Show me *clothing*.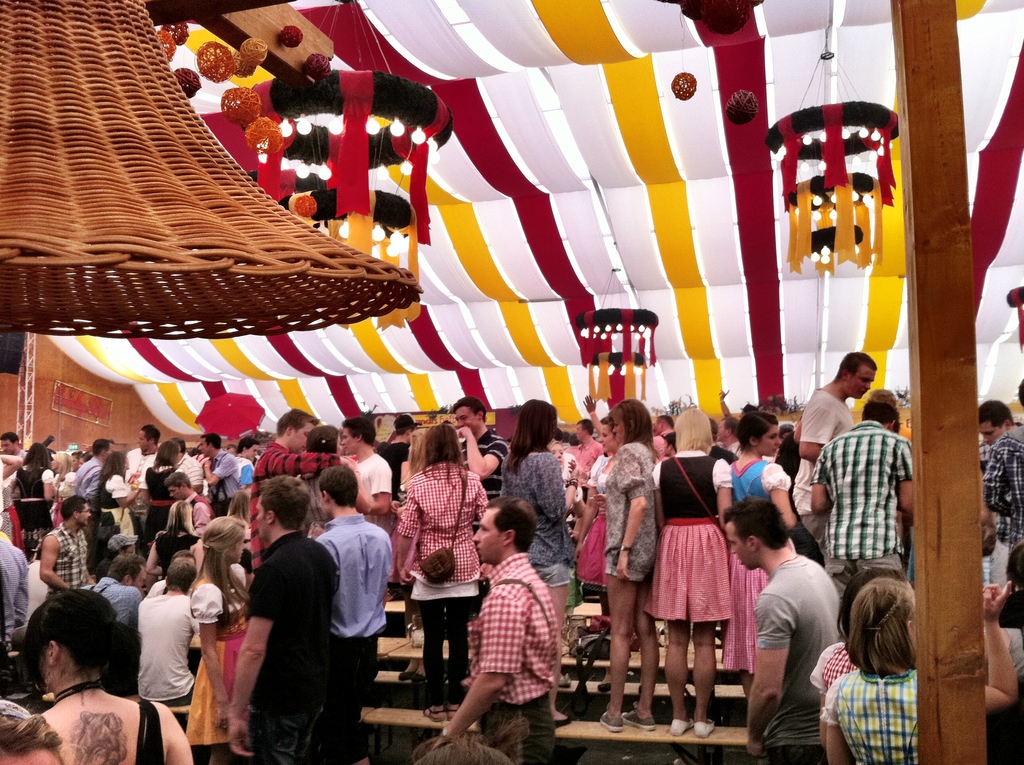
*clothing* is here: 310 508 399 730.
